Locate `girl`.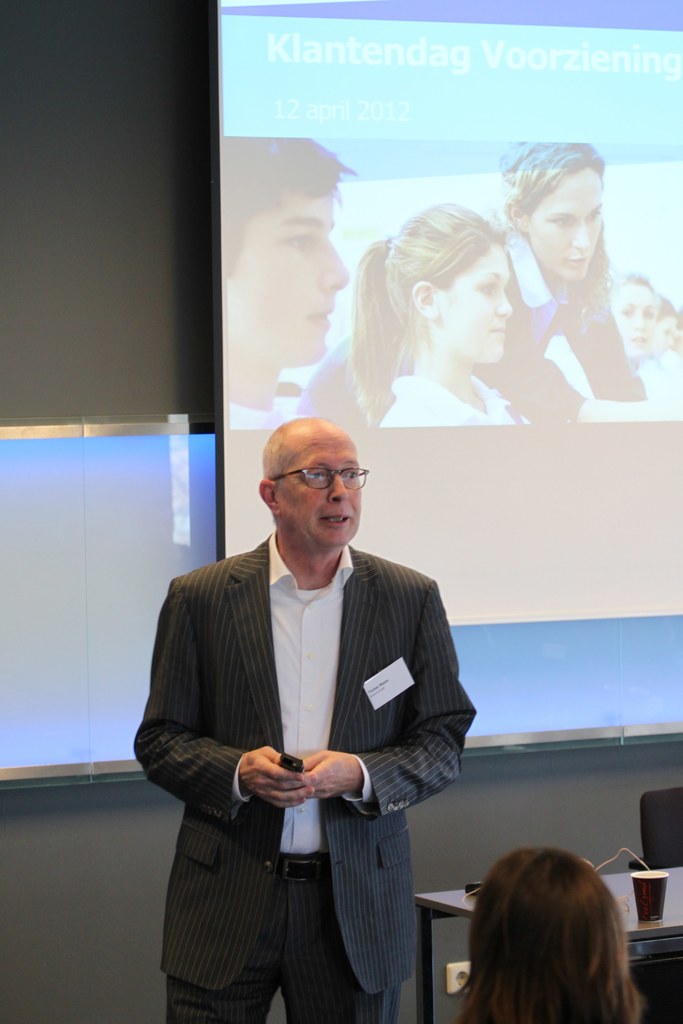
Bounding box: {"left": 296, "top": 141, "right": 682, "bottom": 428}.
